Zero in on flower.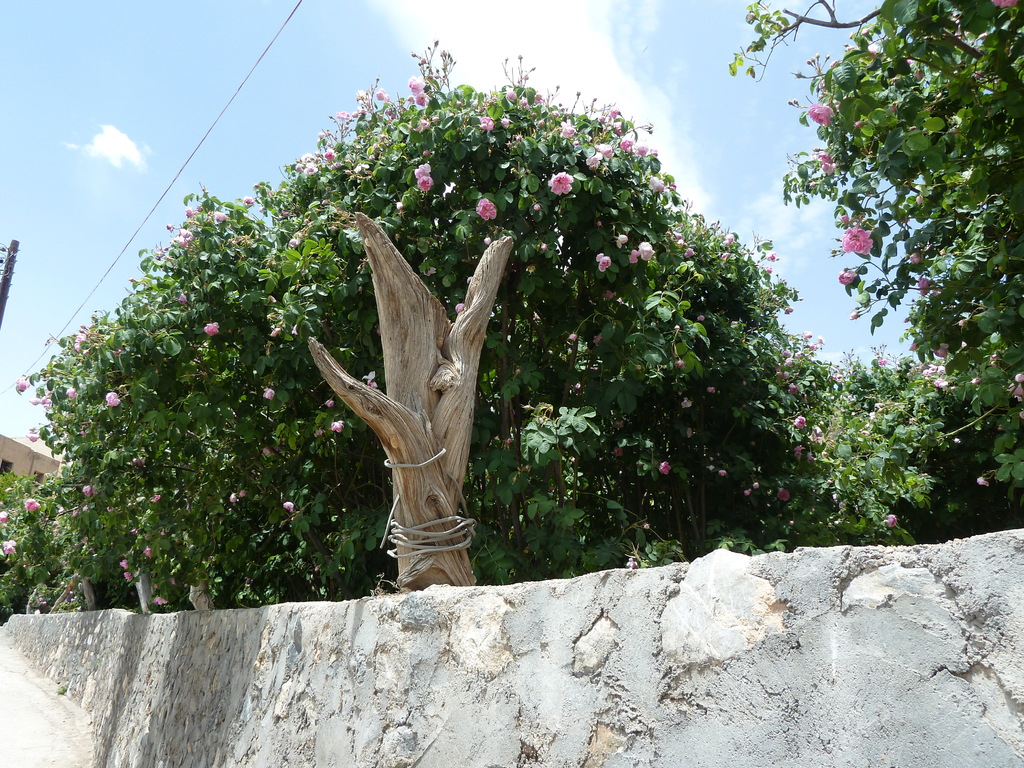
Zeroed in: 204,323,221,339.
